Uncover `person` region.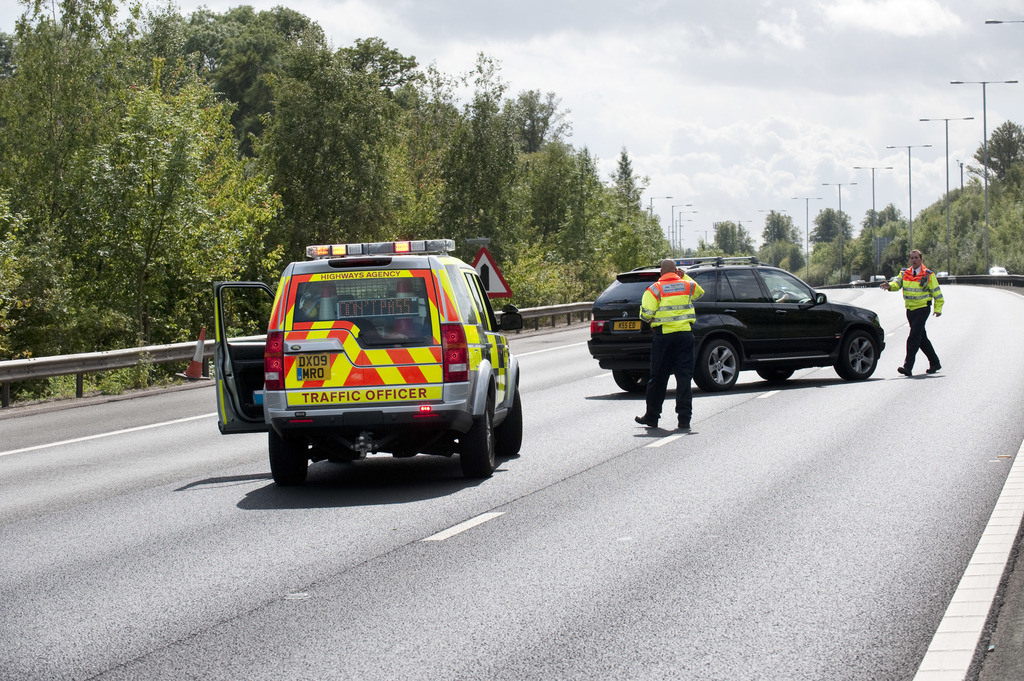
Uncovered: bbox=[630, 256, 708, 435].
